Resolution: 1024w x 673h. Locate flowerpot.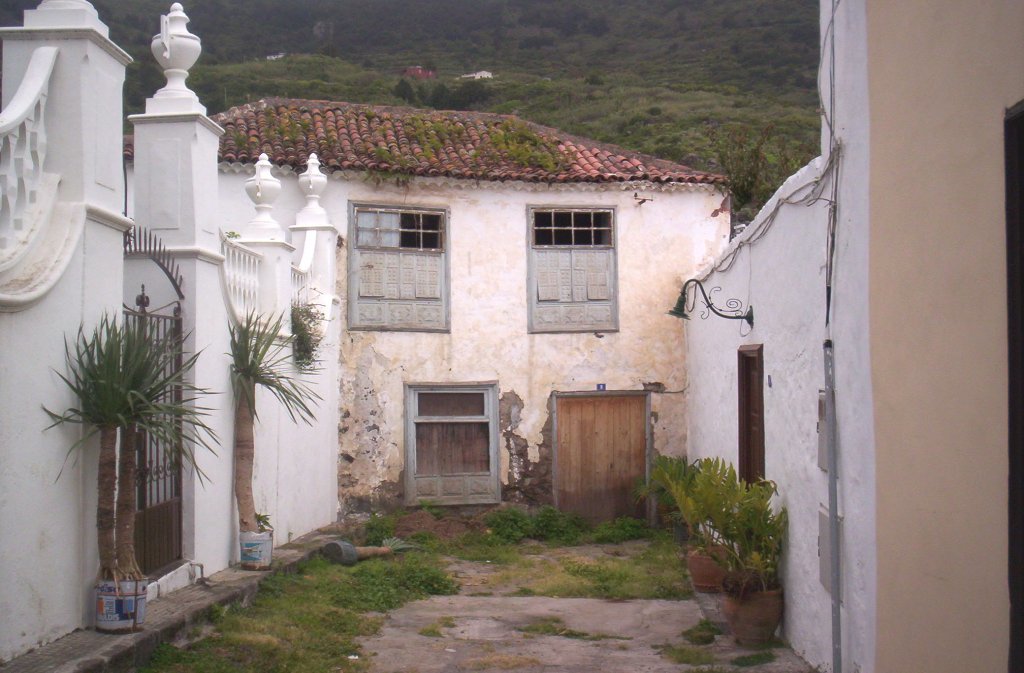
box(720, 573, 788, 645).
